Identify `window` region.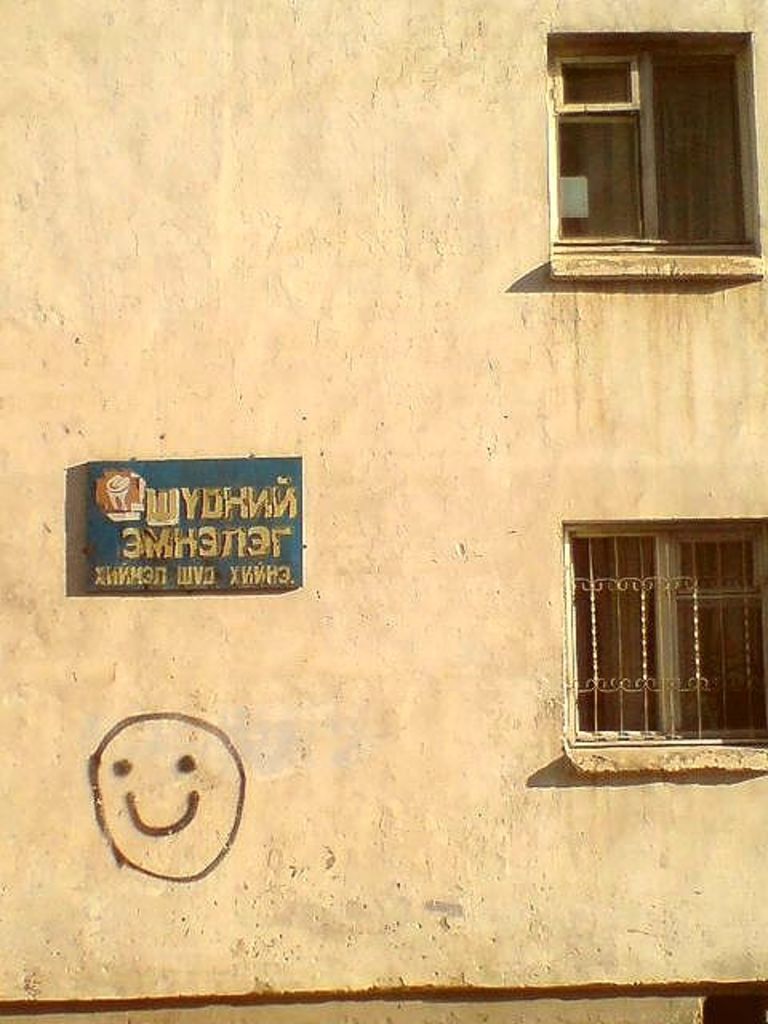
Region: (571, 525, 766, 741).
